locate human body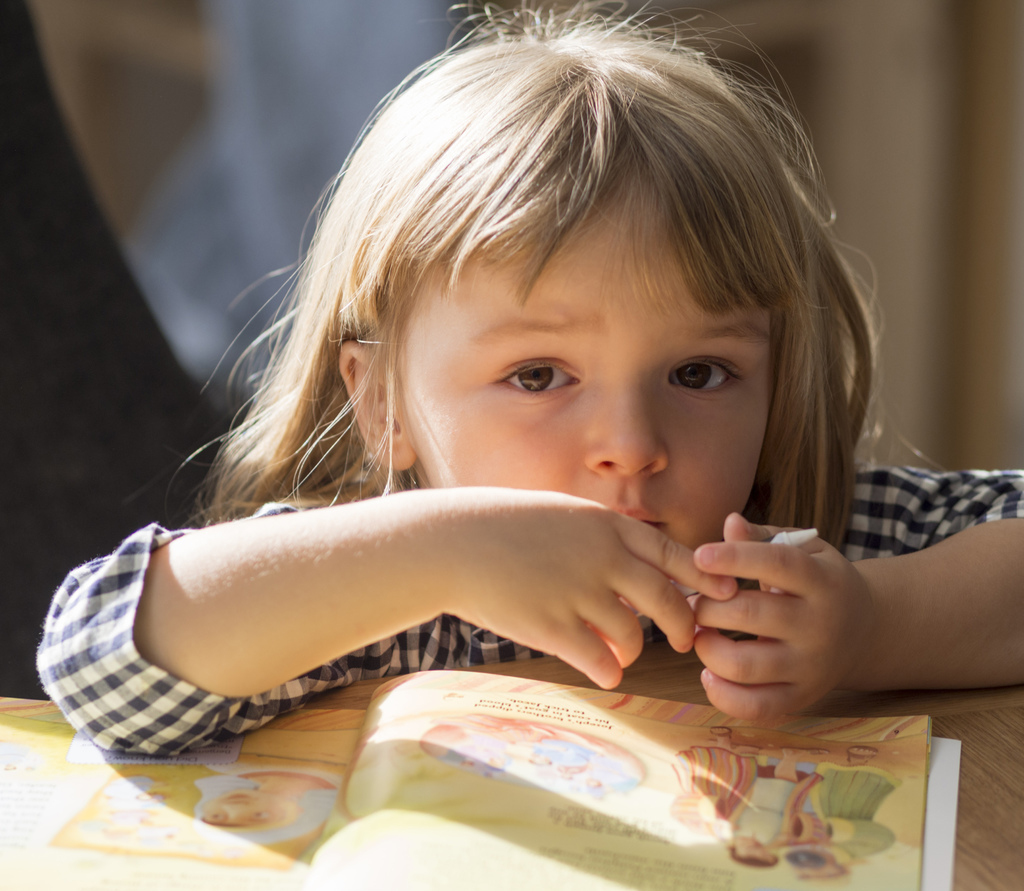
[x1=724, y1=754, x2=824, y2=847]
